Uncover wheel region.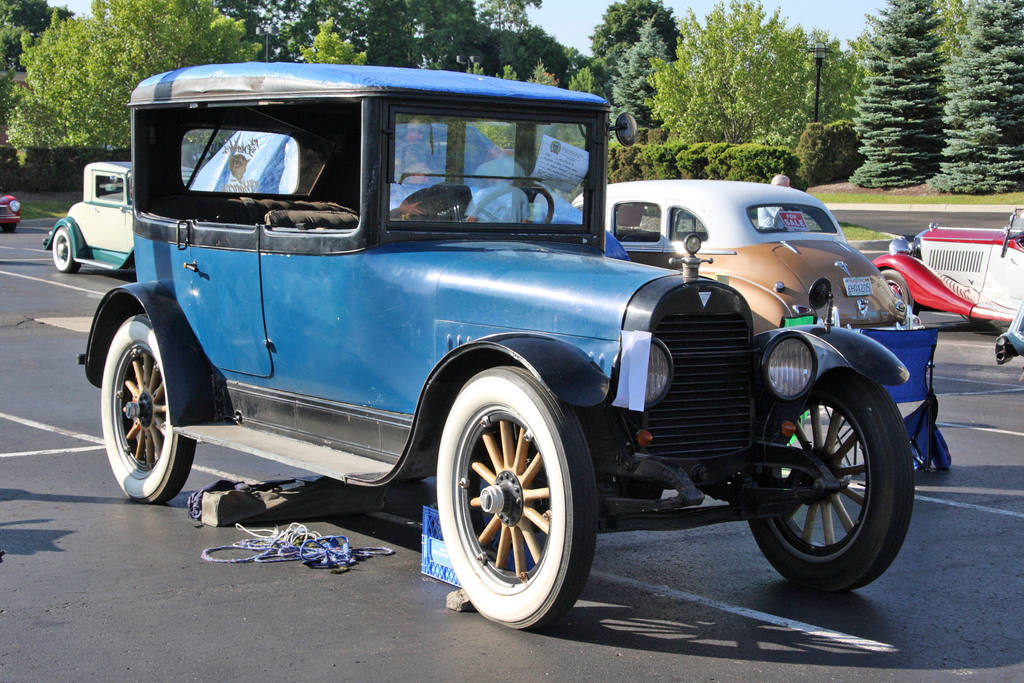
Uncovered: l=100, t=314, r=196, b=504.
